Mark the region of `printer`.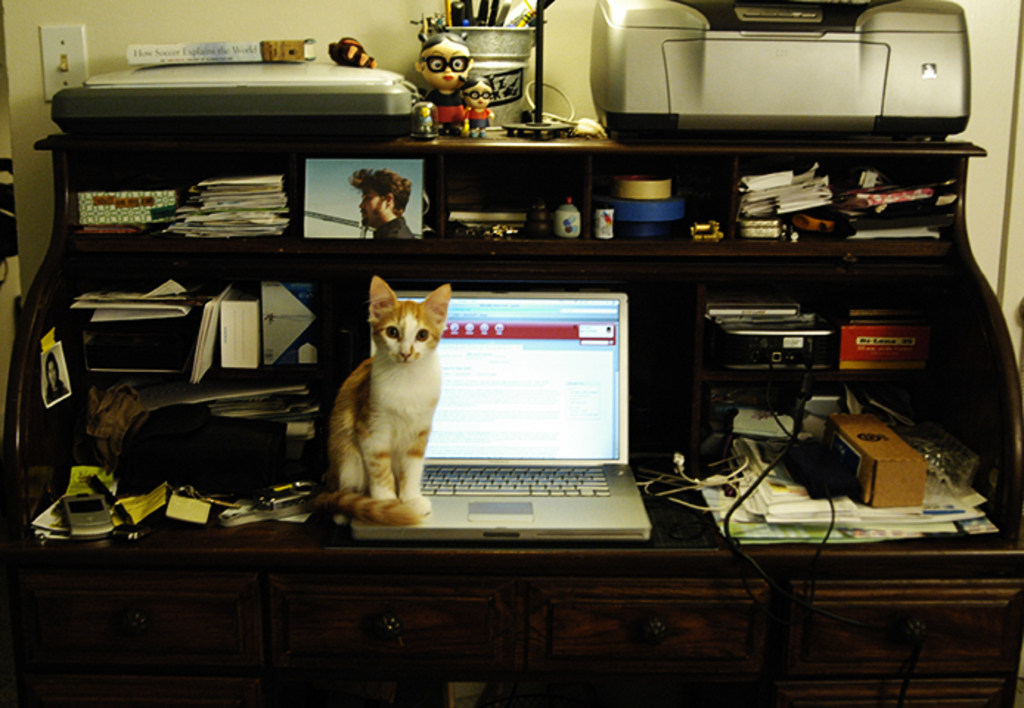
Region: (x1=590, y1=0, x2=971, y2=142).
